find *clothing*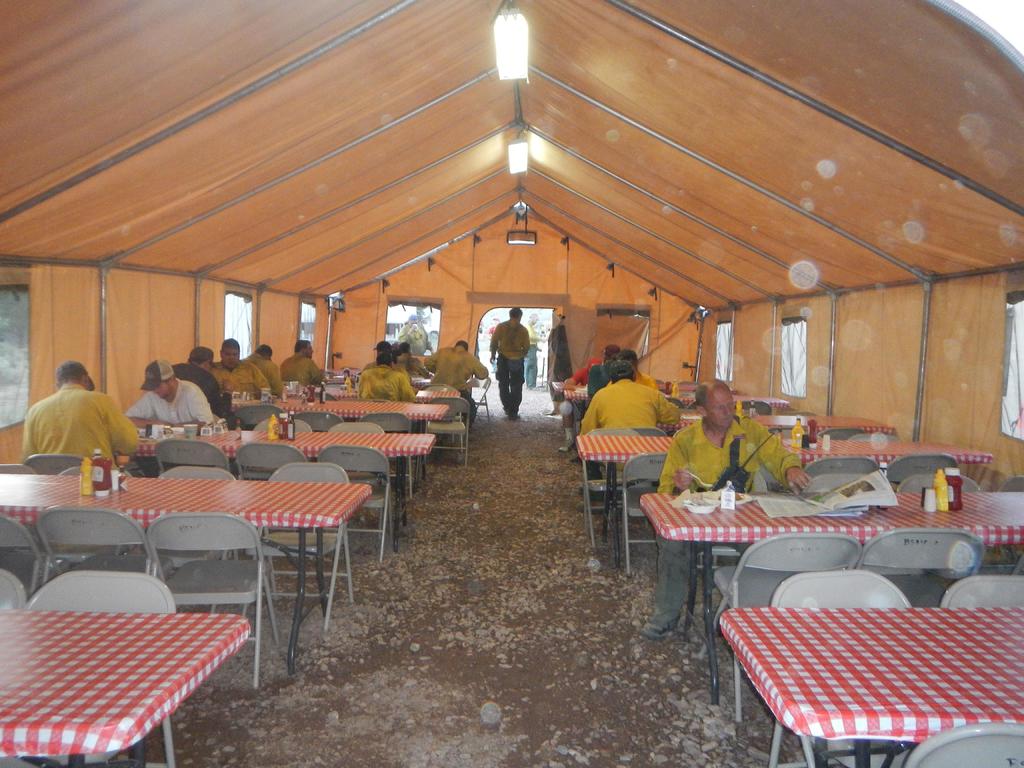
box=[20, 370, 125, 482]
